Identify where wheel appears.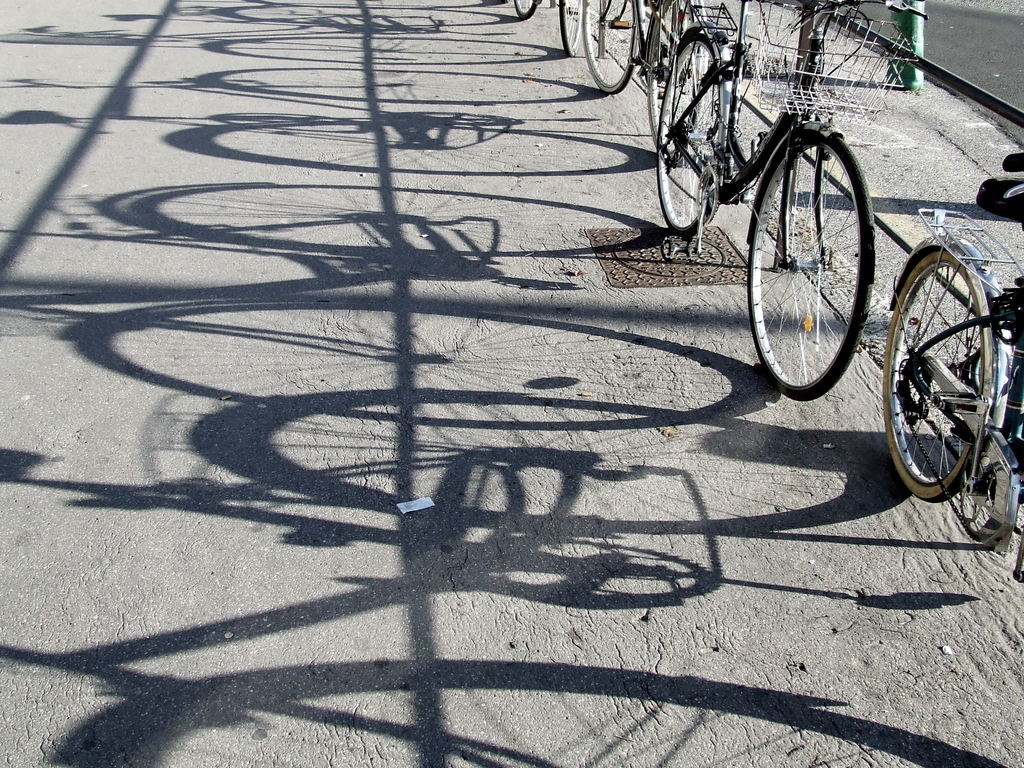
Appears at select_region(744, 128, 879, 404).
